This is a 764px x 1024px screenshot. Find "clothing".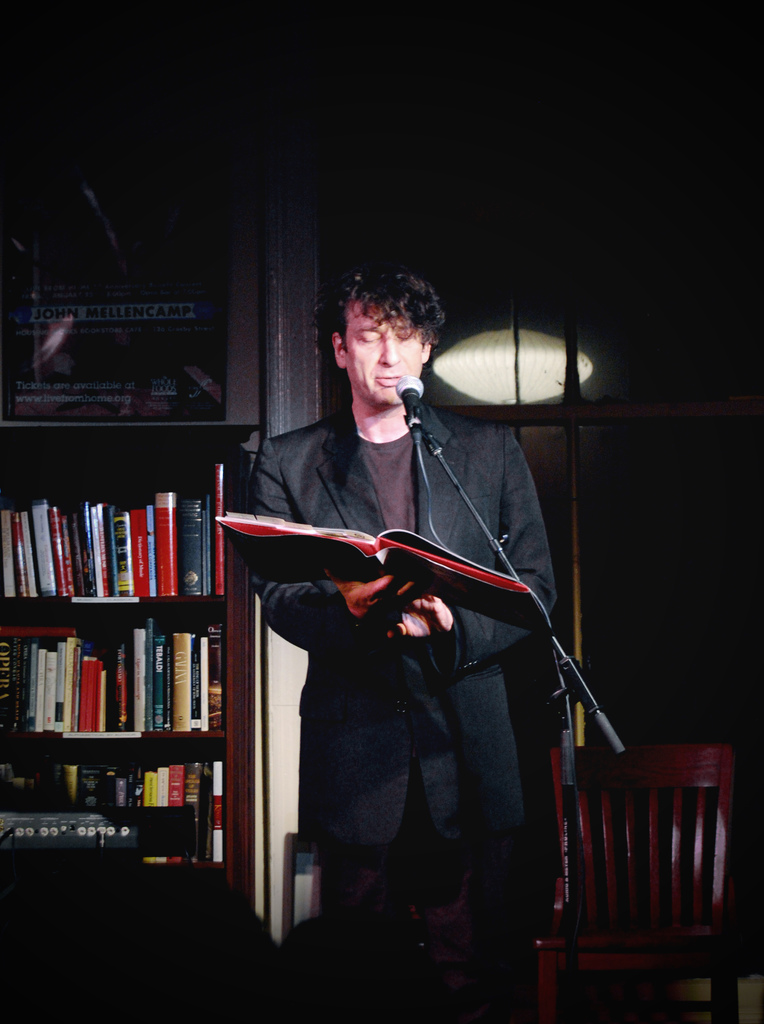
Bounding box: box=[244, 349, 590, 963].
